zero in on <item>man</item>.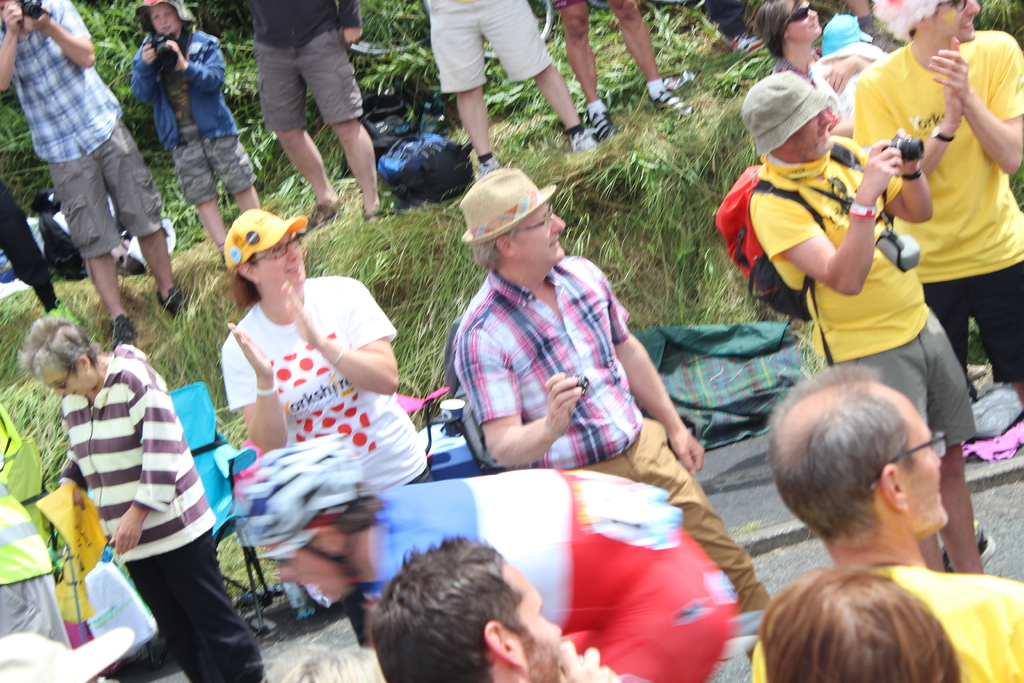
Zeroed in: {"left": 248, "top": 0, "right": 386, "bottom": 242}.
